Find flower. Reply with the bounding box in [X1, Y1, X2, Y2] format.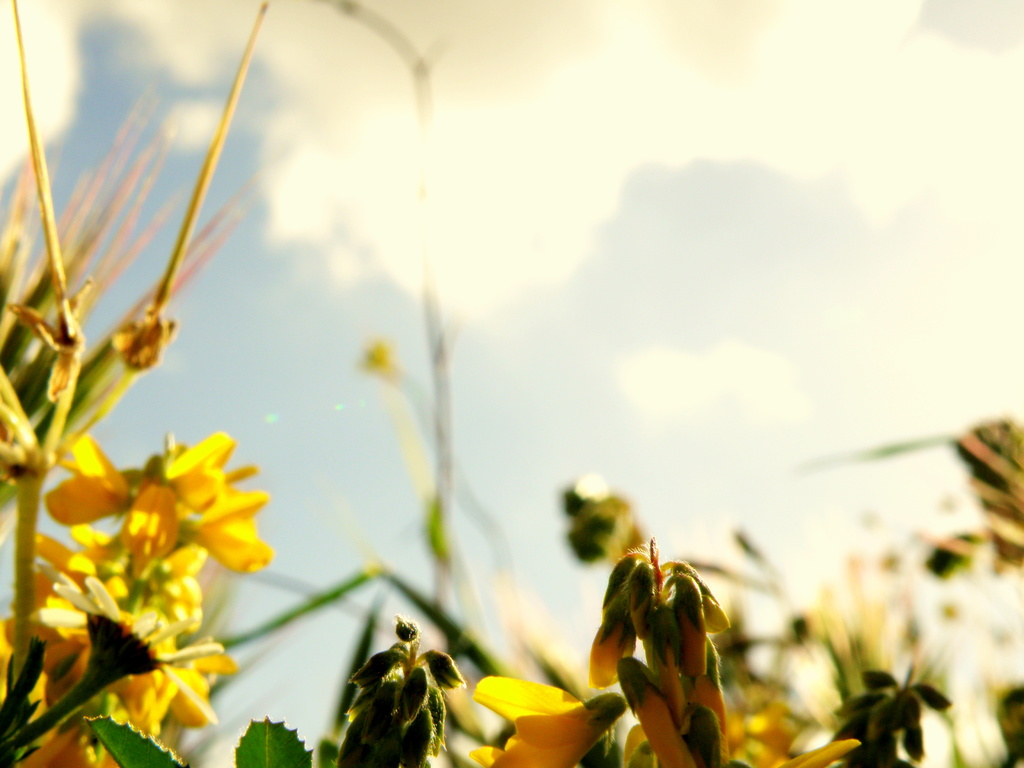
[44, 431, 278, 576].
